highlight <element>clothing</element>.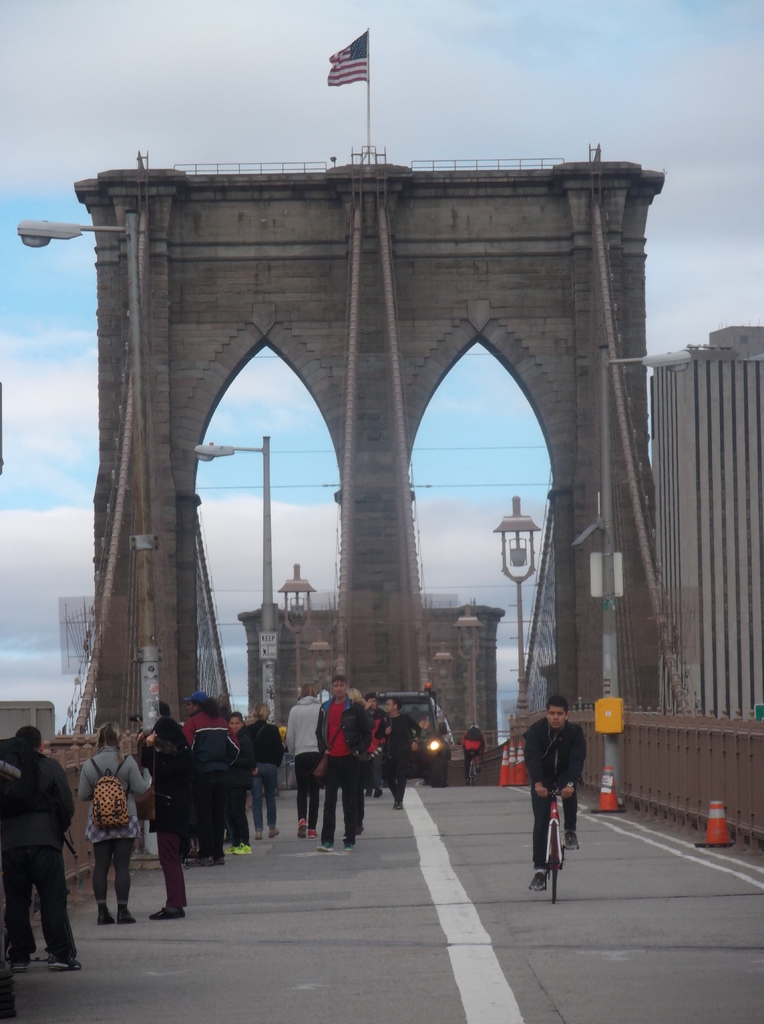
Highlighted region: bbox=(250, 725, 280, 824).
